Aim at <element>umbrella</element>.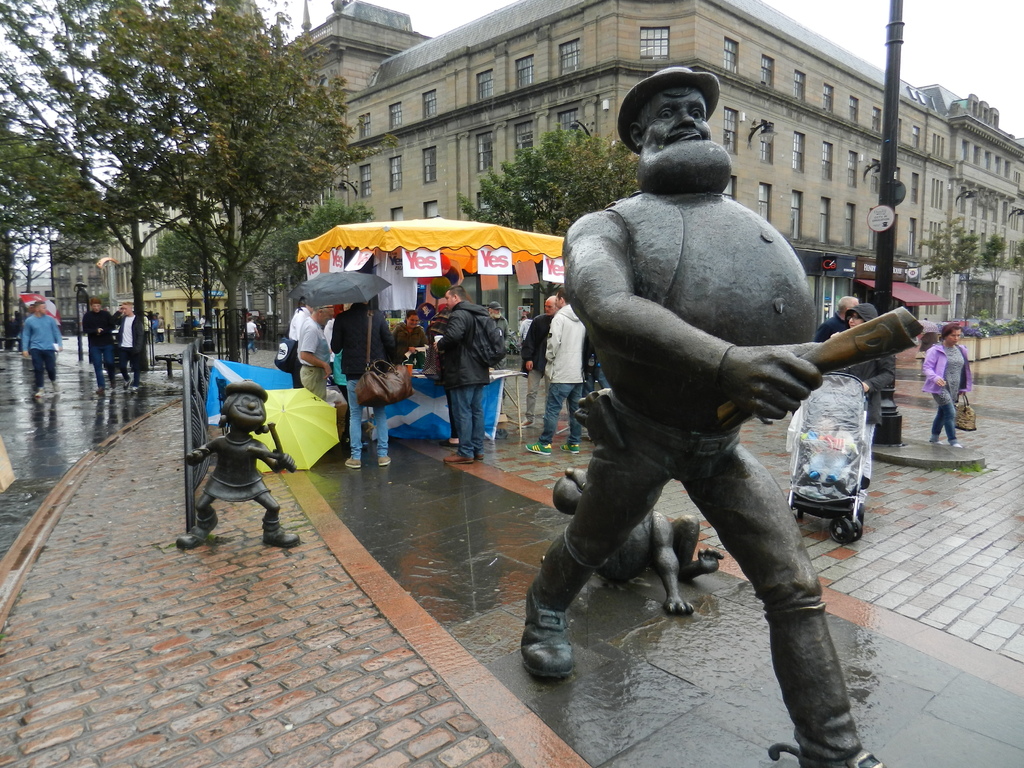
Aimed at 285/271/388/312.
